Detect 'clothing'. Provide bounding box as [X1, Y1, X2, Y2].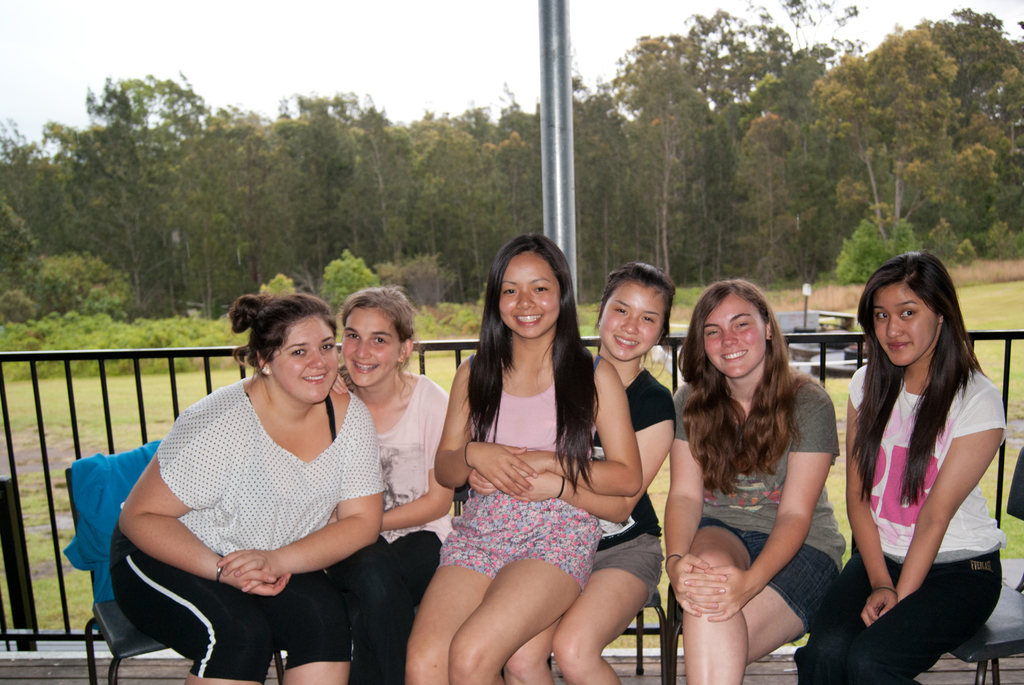
[593, 368, 678, 607].
